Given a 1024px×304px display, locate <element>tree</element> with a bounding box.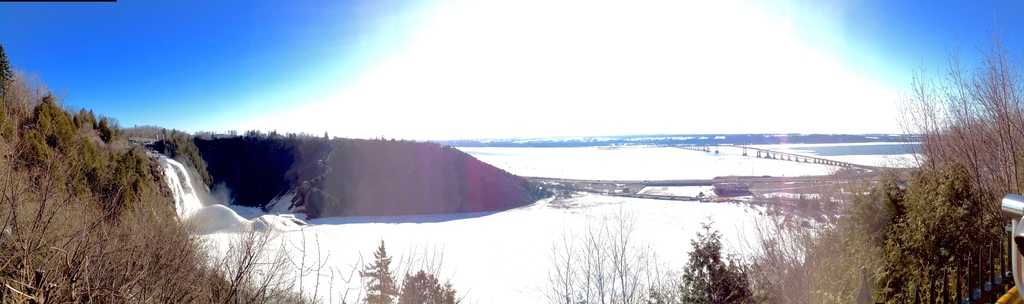
Located: left=355, top=238, right=396, bottom=303.
